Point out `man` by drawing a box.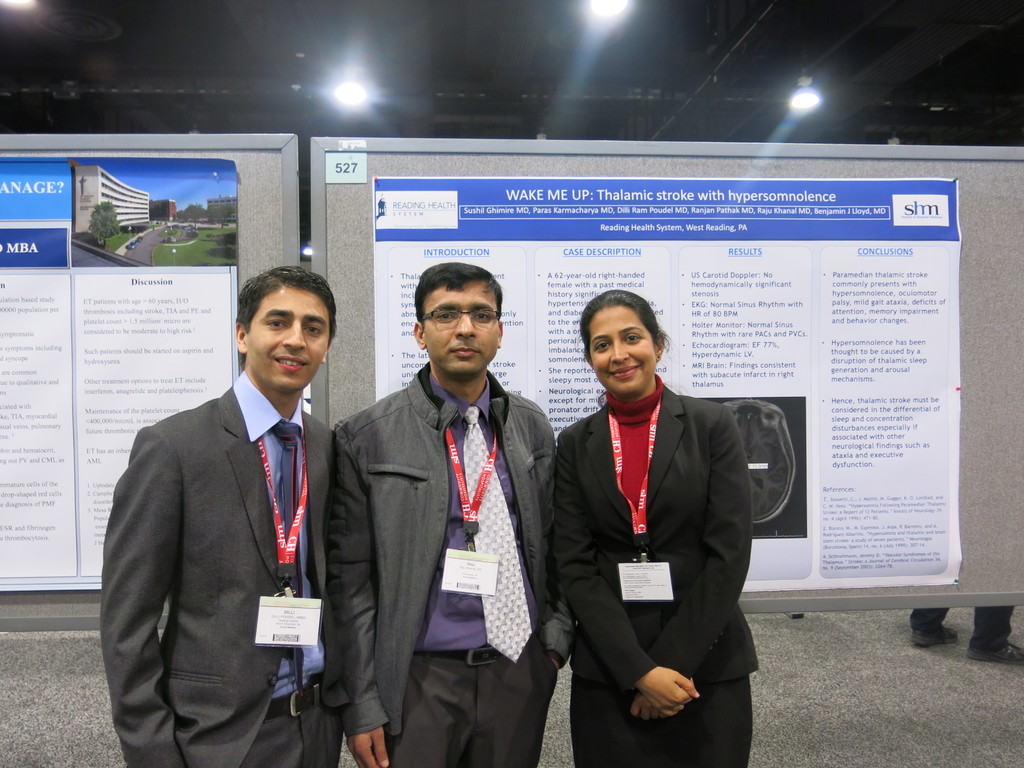
region(99, 266, 342, 767).
